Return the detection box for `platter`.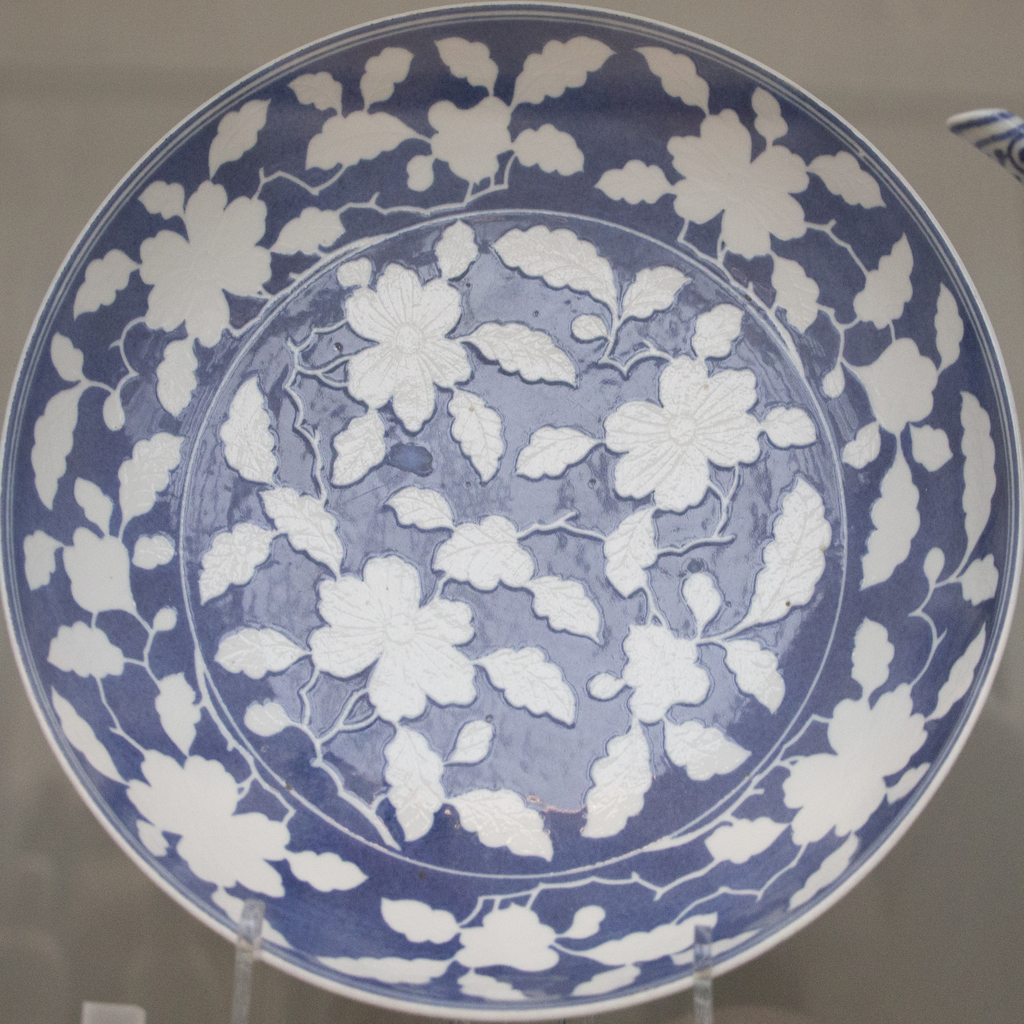
x1=0, y1=1, x2=1023, y2=1021.
